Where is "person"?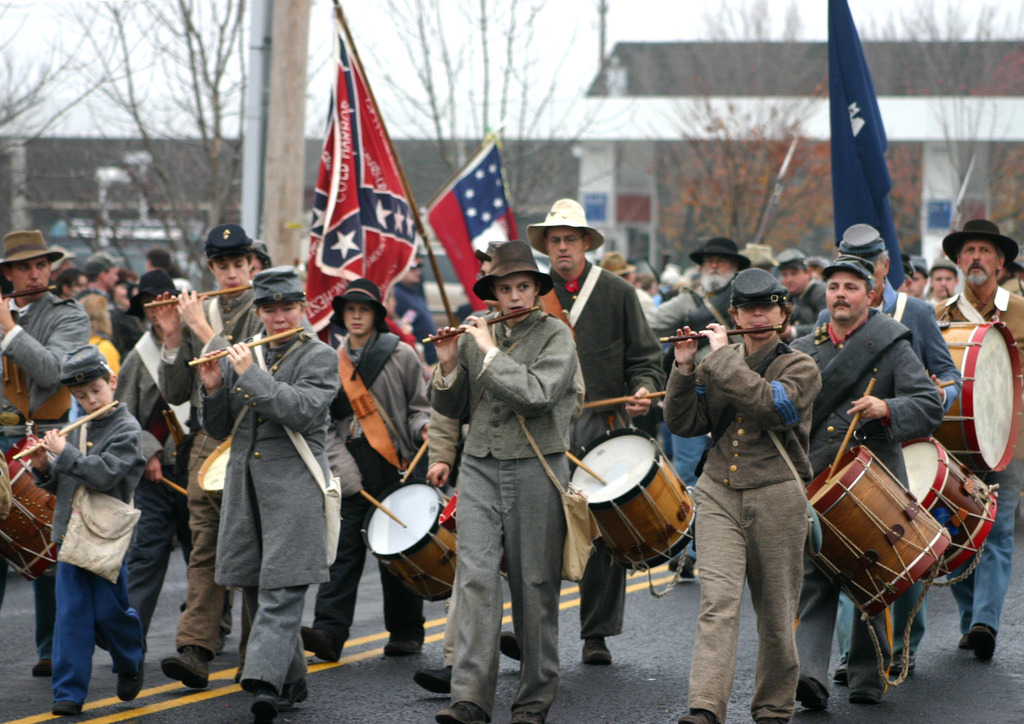
194,266,338,723.
